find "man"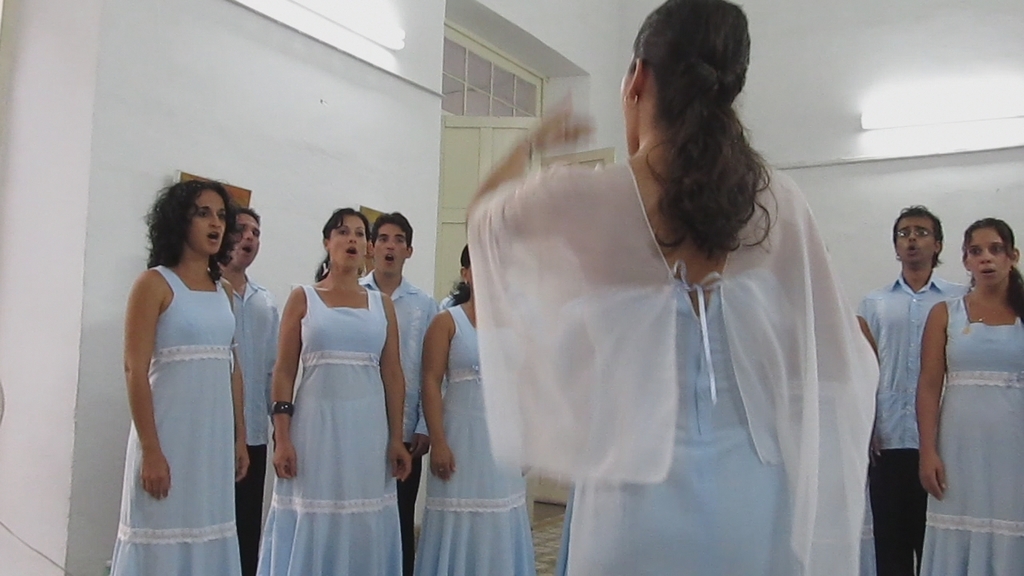
214 203 285 575
